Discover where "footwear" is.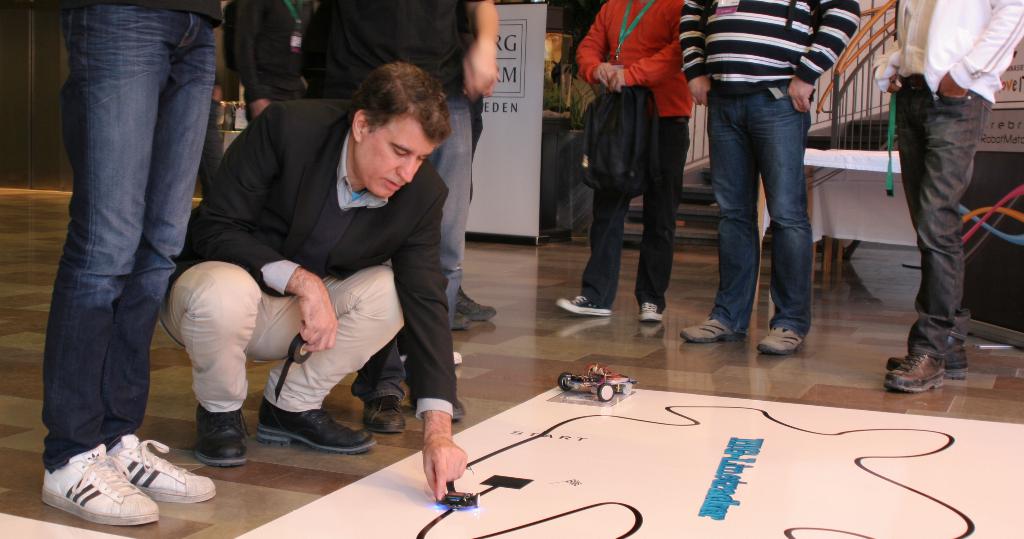
Discovered at BBox(880, 353, 935, 400).
